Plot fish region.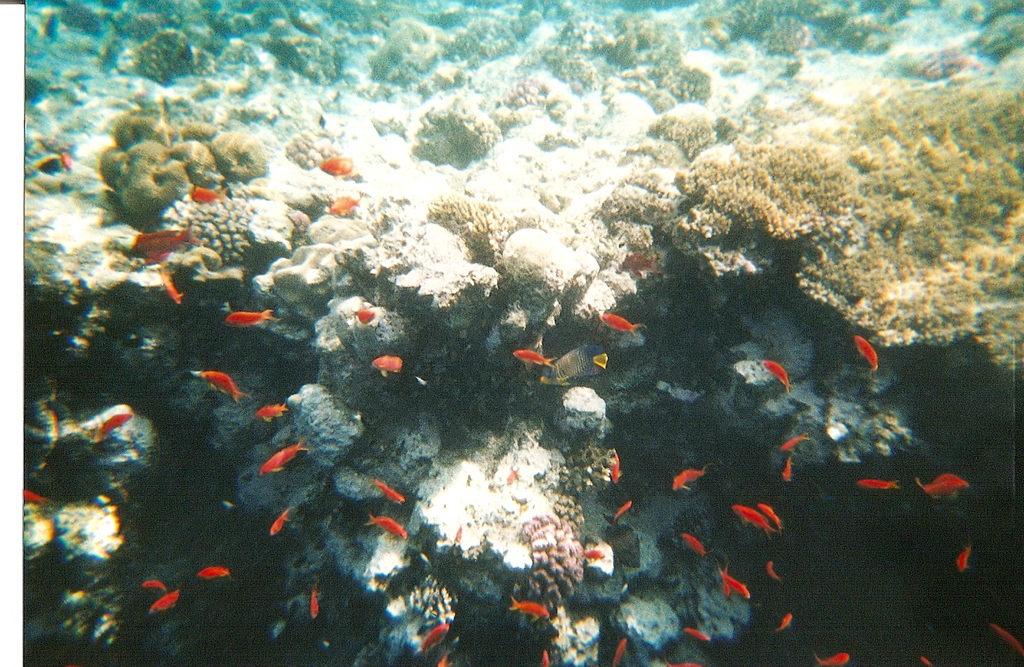
Plotted at 262/443/310/472.
